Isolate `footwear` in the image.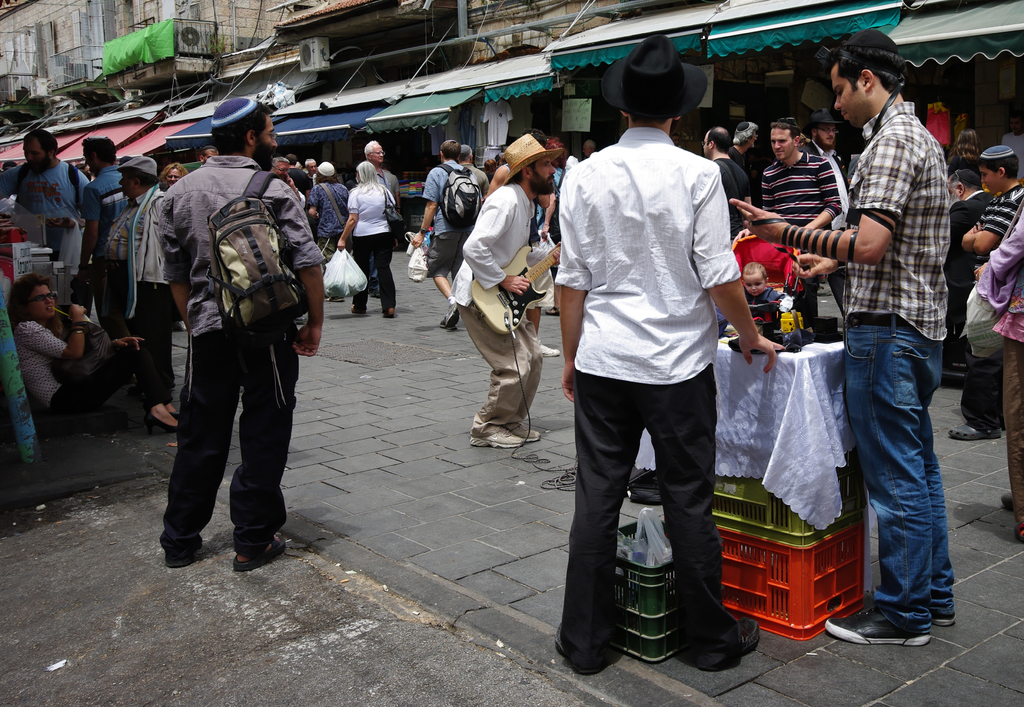
Isolated region: bbox=[441, 317, 457, 330].
